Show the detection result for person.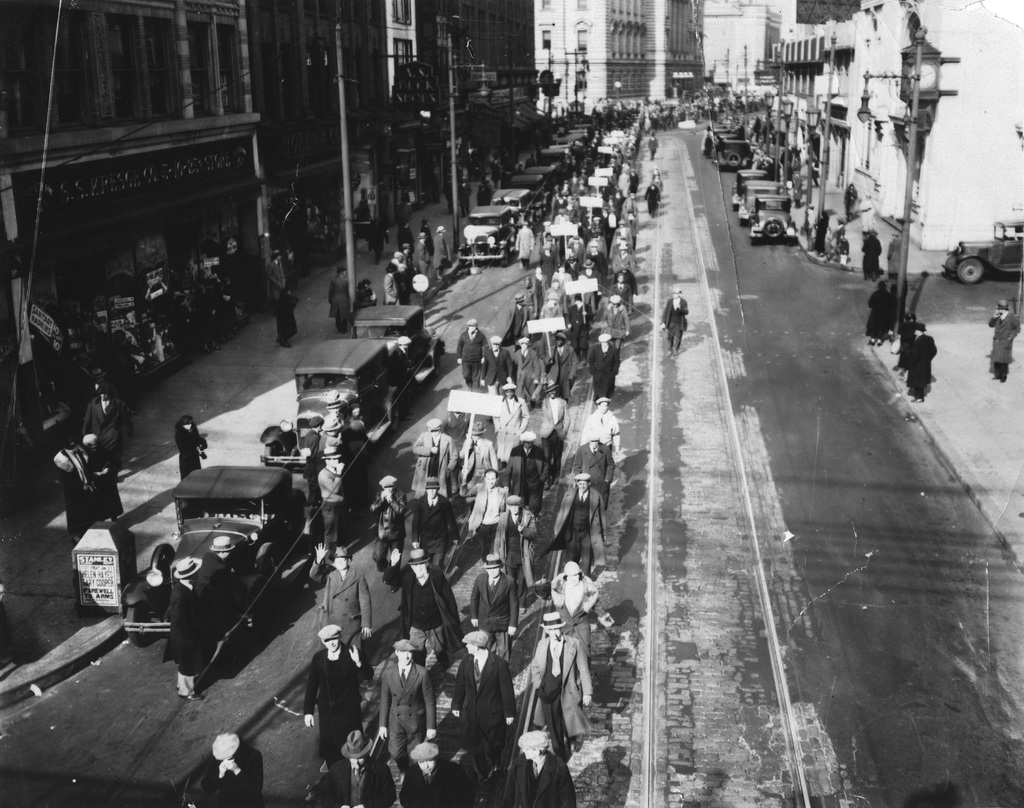
<bbox>908, 320, 934, 400</bbox>.
